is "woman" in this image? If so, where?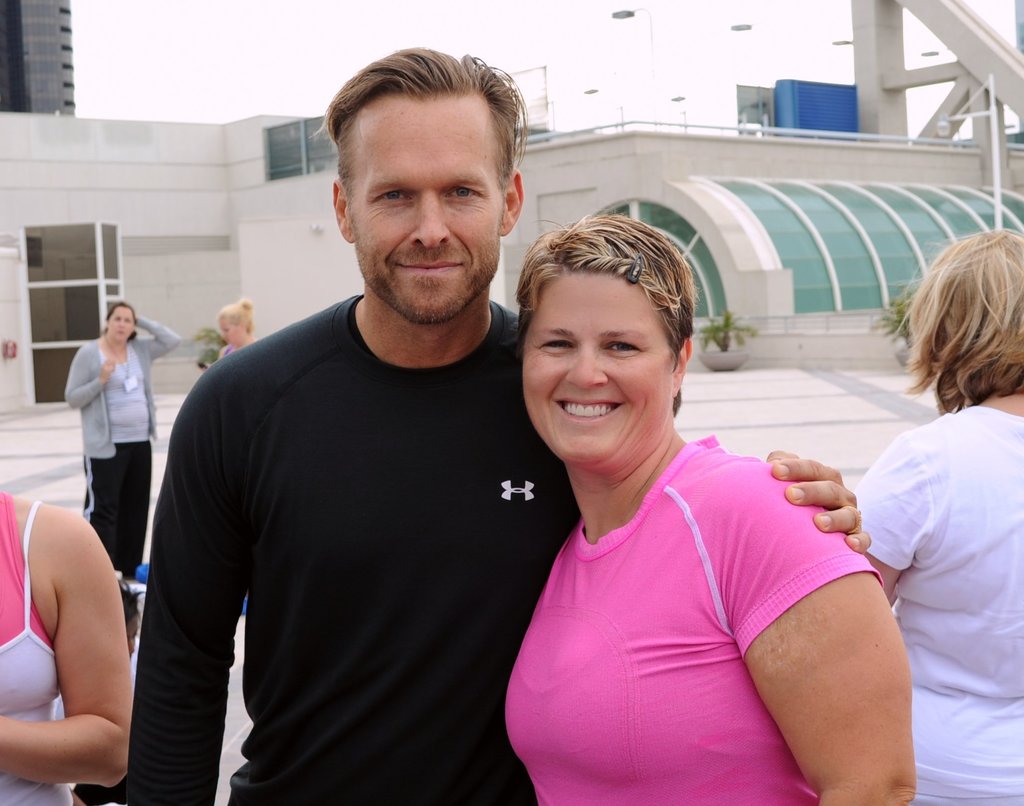
Yes, at [x1=0, y1=485, x2=130, y2=805].
